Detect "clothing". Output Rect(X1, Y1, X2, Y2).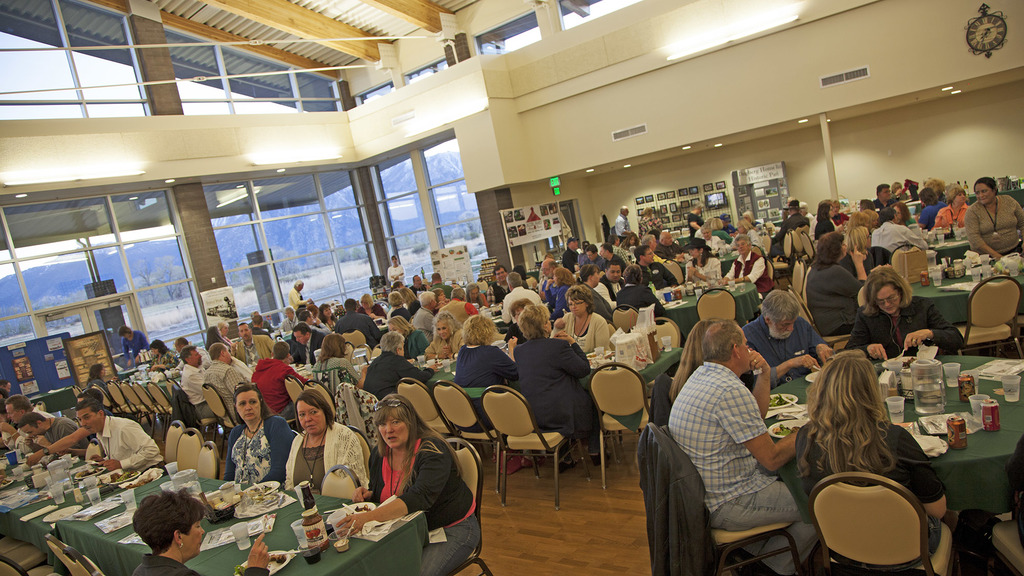
Rect(219, 418, 295, 487).
